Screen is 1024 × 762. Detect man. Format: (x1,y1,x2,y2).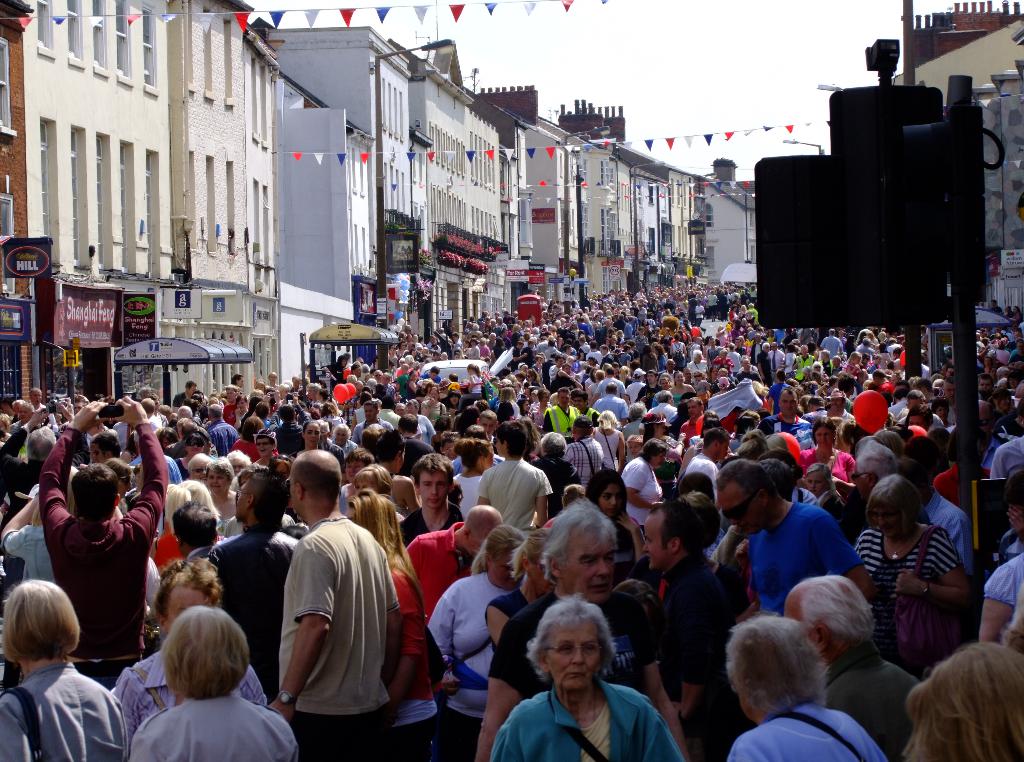
(172,498,217,557).
